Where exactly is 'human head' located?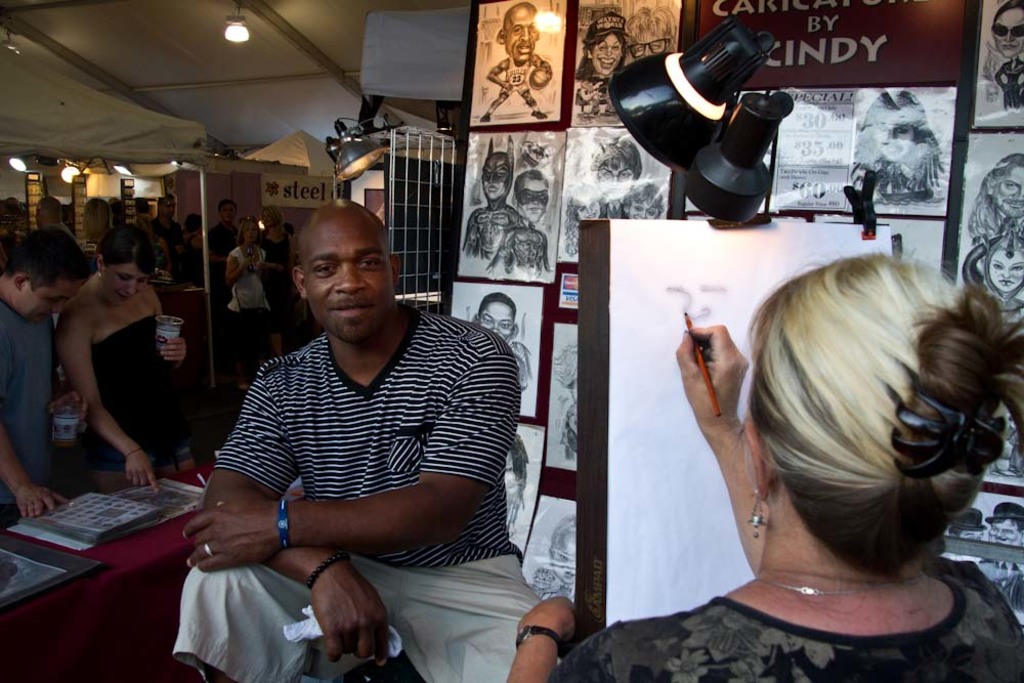
Its bounding box is {"left": 599, "top": 147, "right": 640, "bottom": 198}.
